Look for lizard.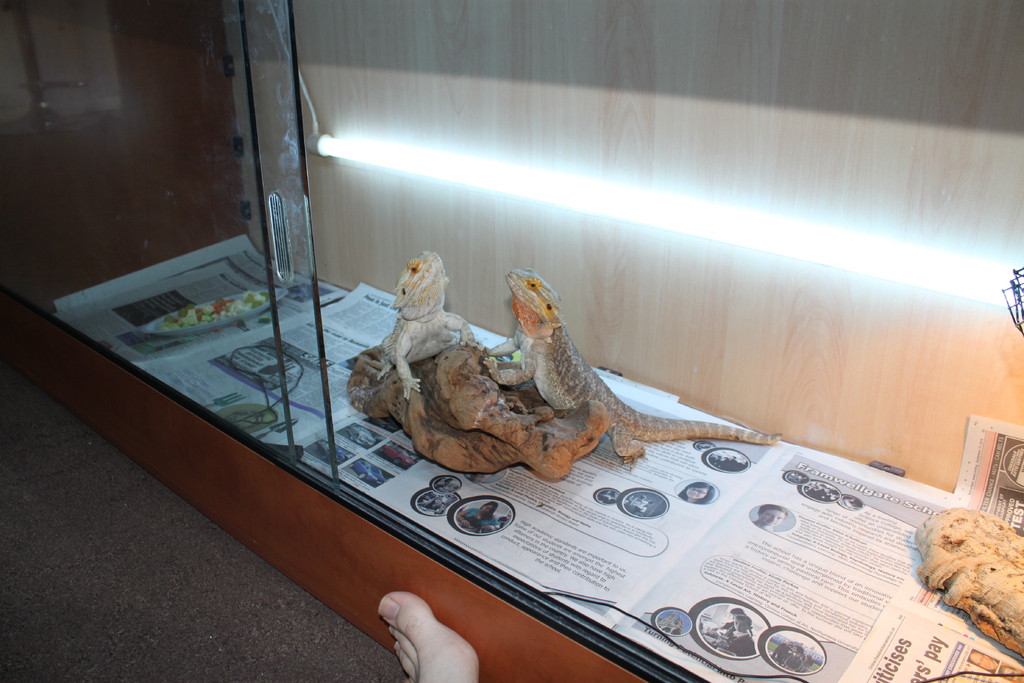
Found: [x1=371, y1=238, x2=492, y2=388].
